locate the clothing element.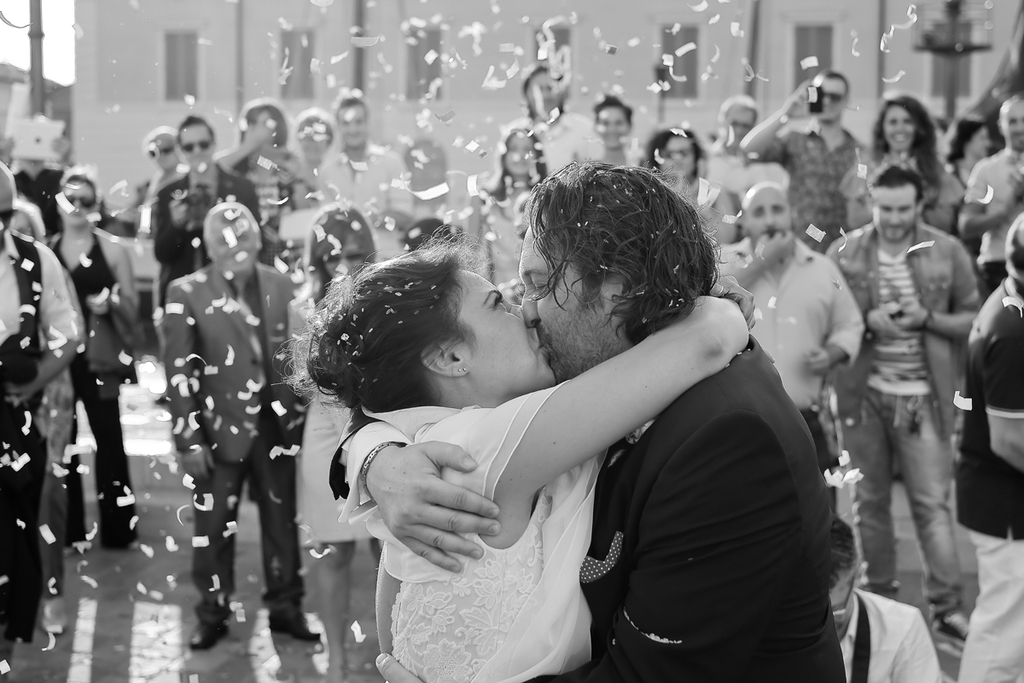
Element bbox: 948:277:1023:679.
